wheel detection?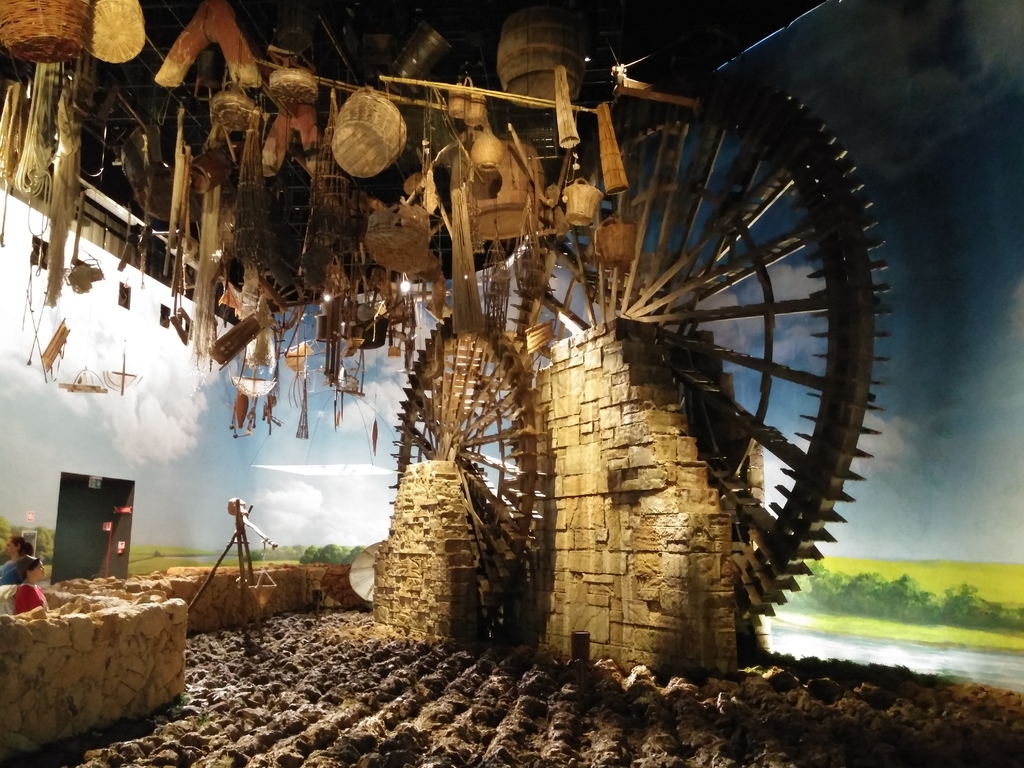
{"x1": 384, "y1": 311, "x2": 544, "y2": 644}
